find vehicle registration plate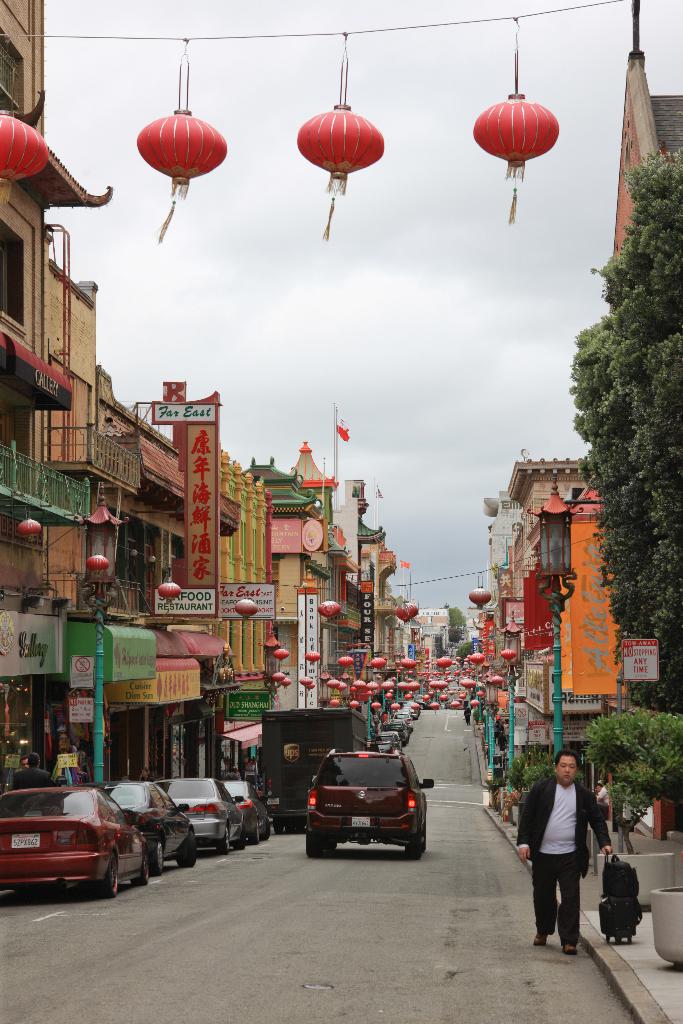
[x1=10, y1=833, x2=43, y2=849]
